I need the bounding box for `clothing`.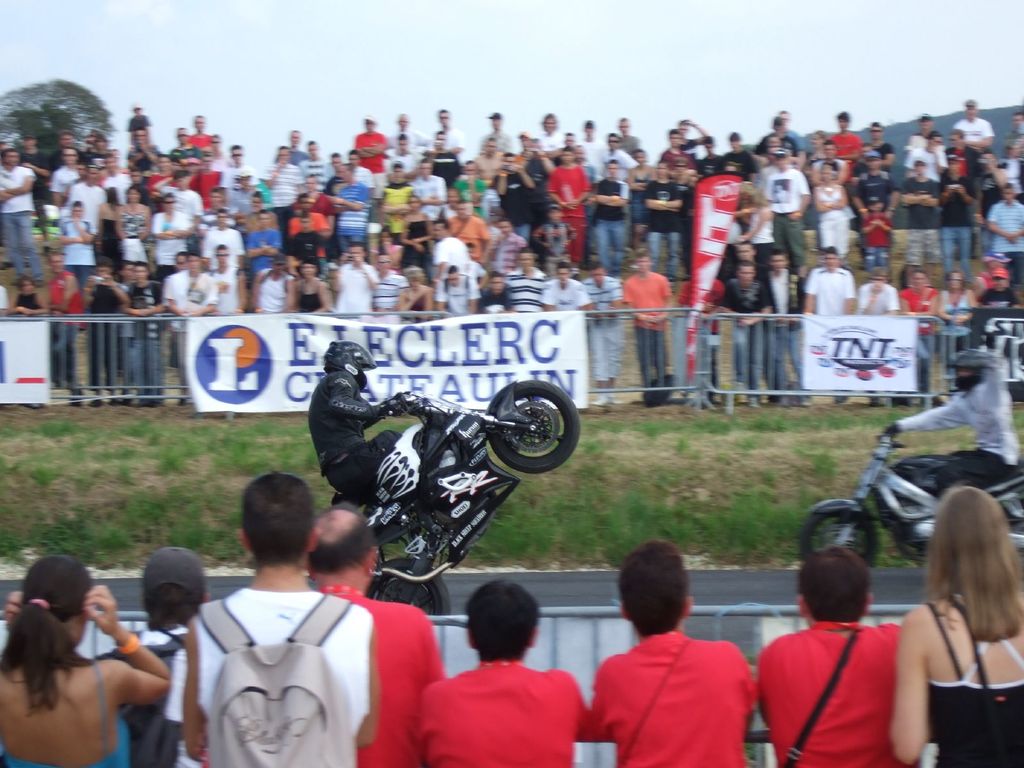
Here it is: 13:292:44:309.
